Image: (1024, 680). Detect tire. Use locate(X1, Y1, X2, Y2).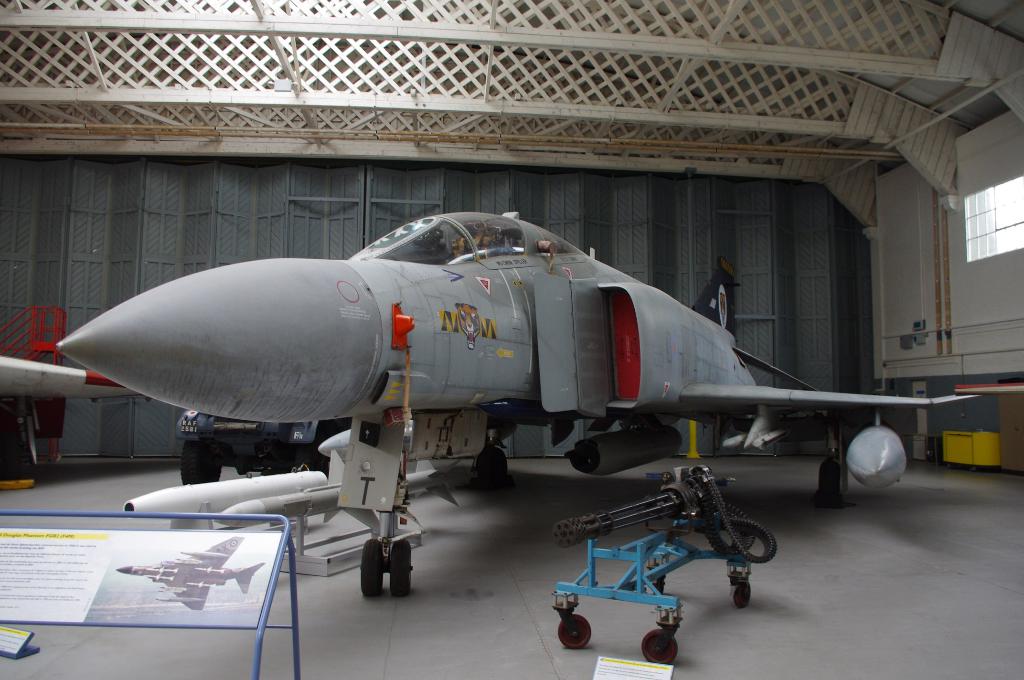
locate(173, 423, 230, 487).
